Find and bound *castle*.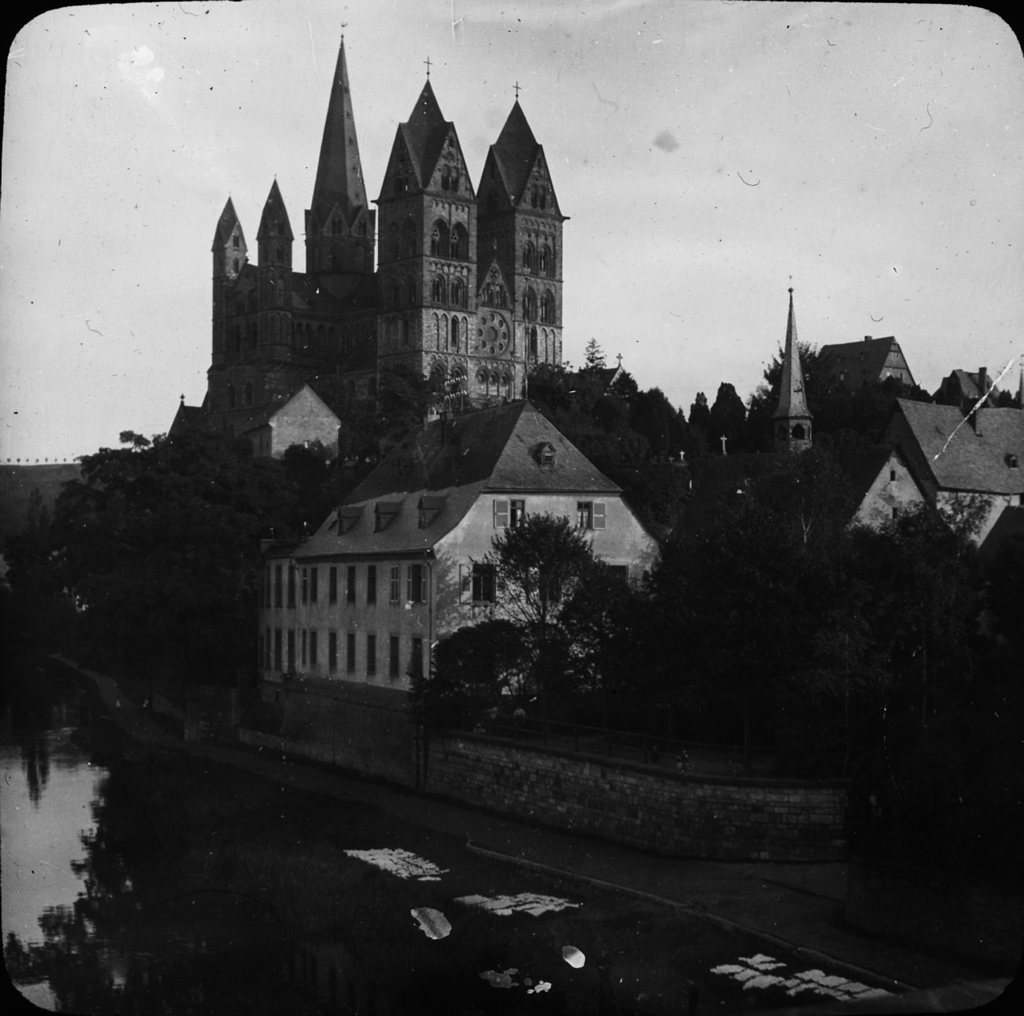
Bound: [139, 52, 614, 560].
